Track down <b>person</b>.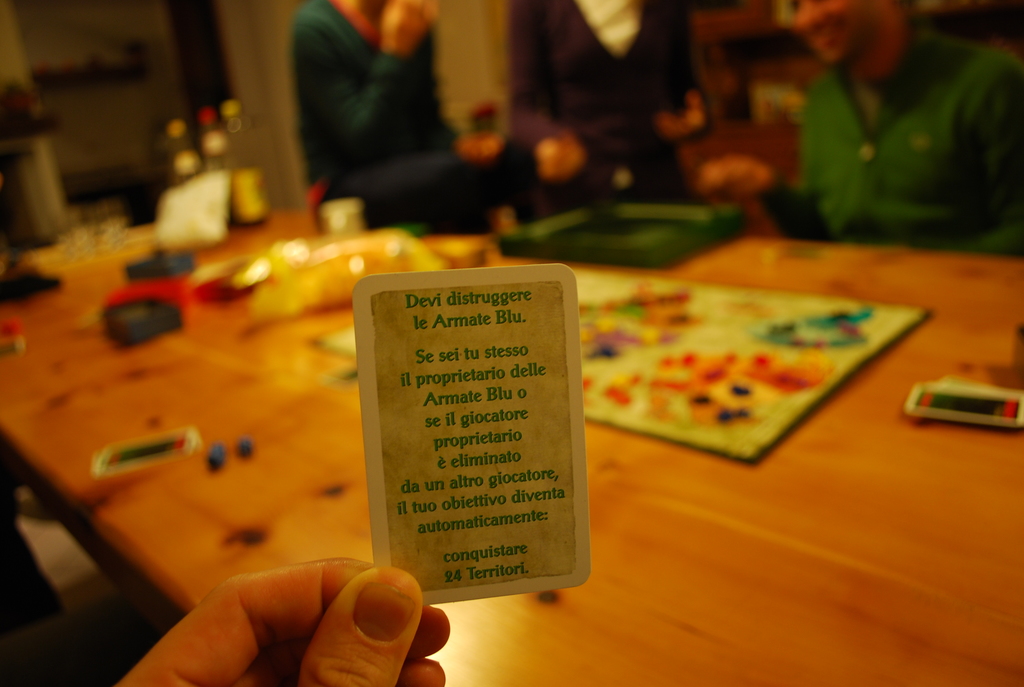
Tracked to 505 0 715 217.
